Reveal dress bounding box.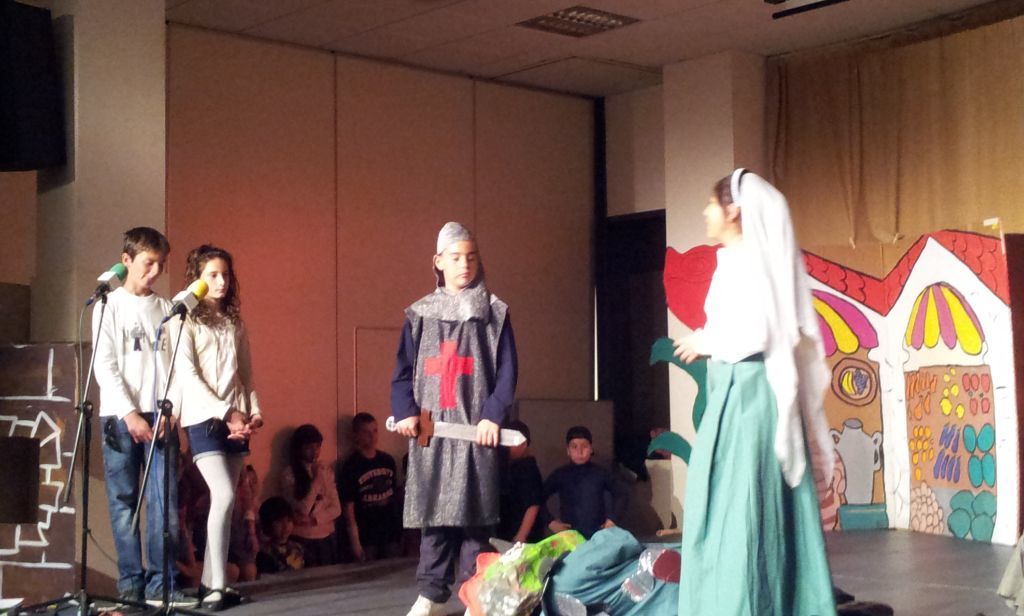
Revealed: bbox=(679, 176, 842, 614).
